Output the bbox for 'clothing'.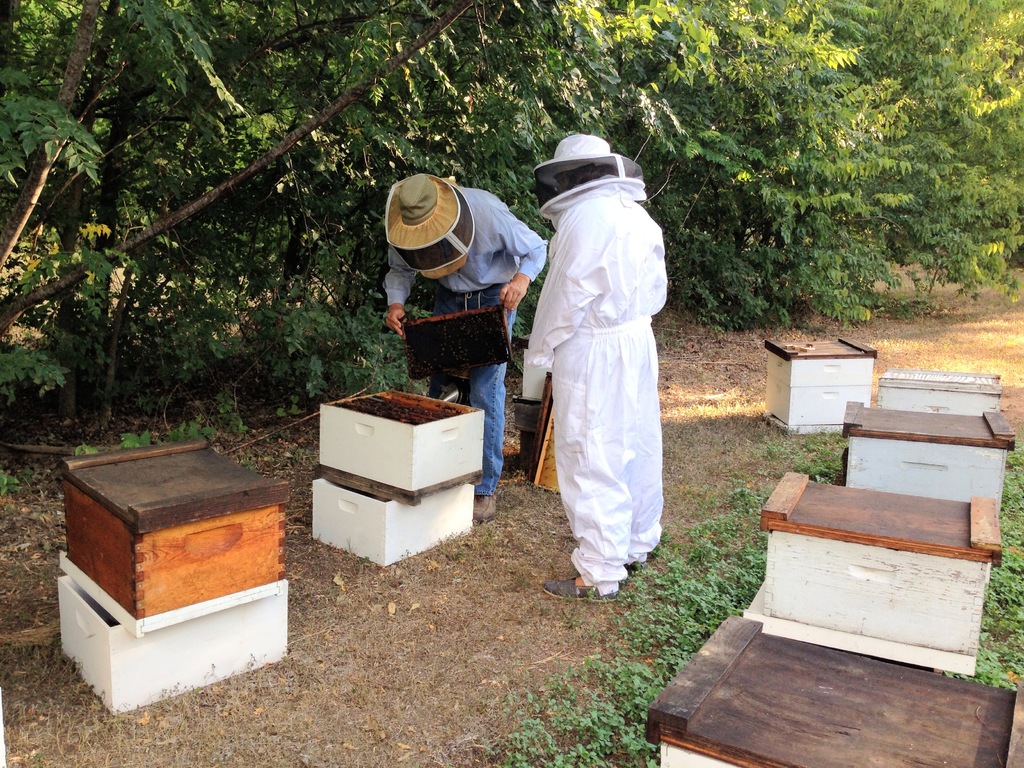
502 168 669 630.
